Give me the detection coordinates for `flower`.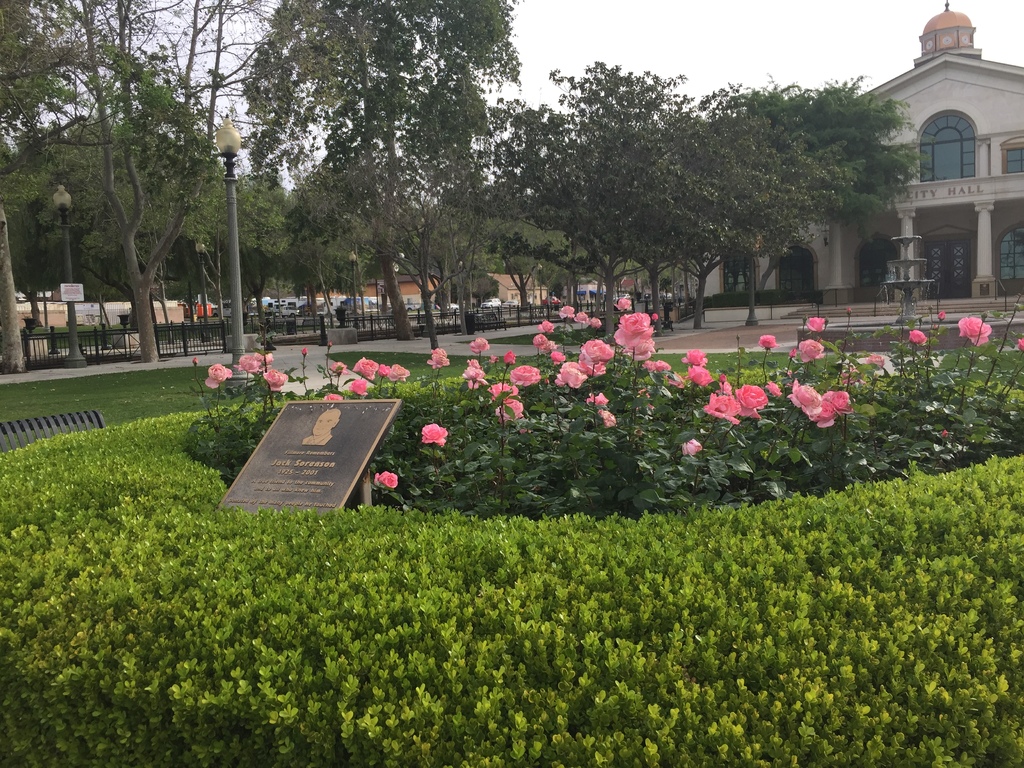
349/375/368/393.
